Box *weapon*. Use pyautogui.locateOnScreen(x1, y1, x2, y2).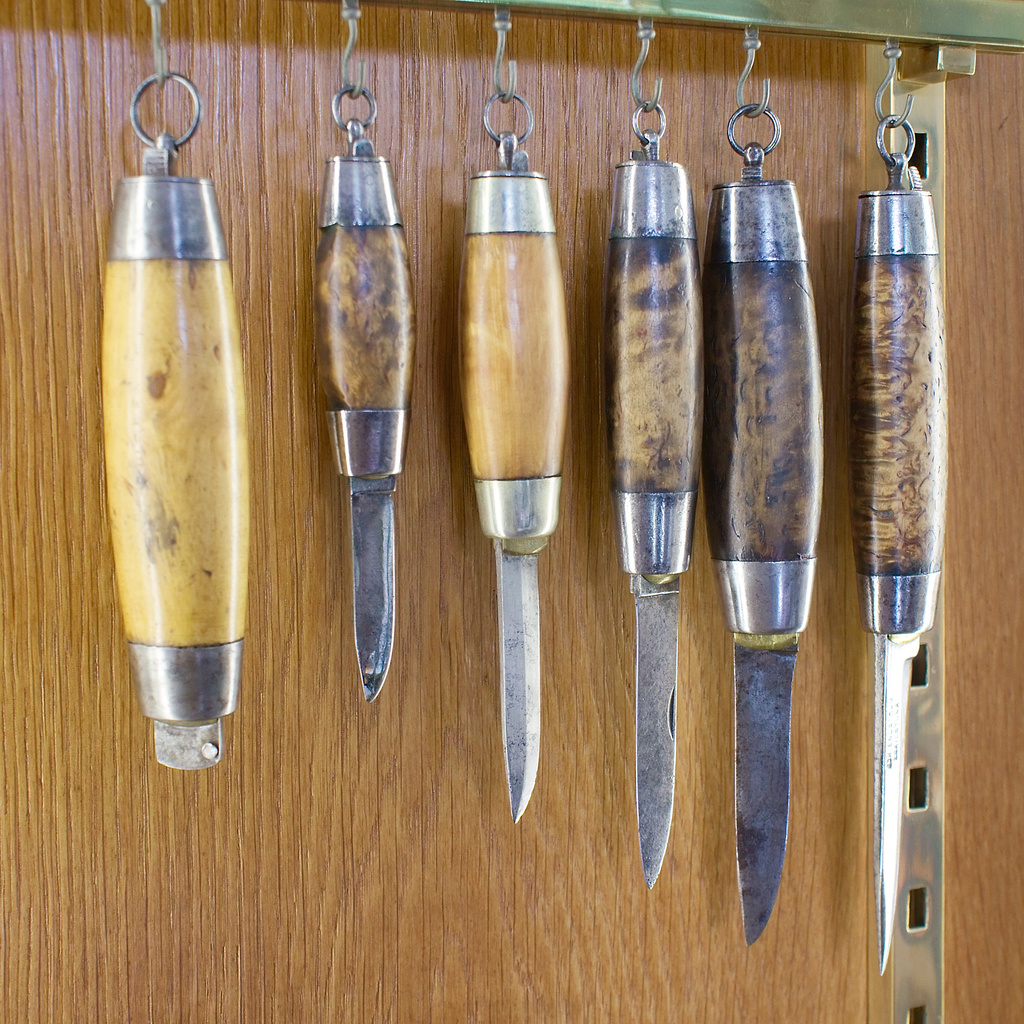
pyautogui.locateOnScreen(93, 124, 245, 767).
